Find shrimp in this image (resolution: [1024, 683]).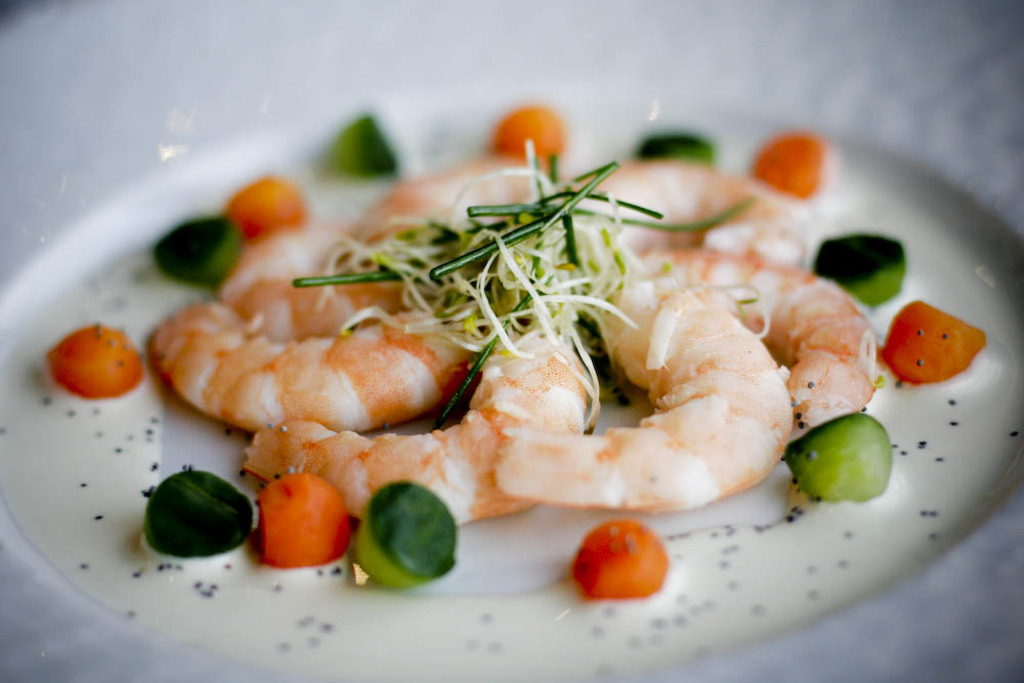
box(145, 301, 482, 427).
